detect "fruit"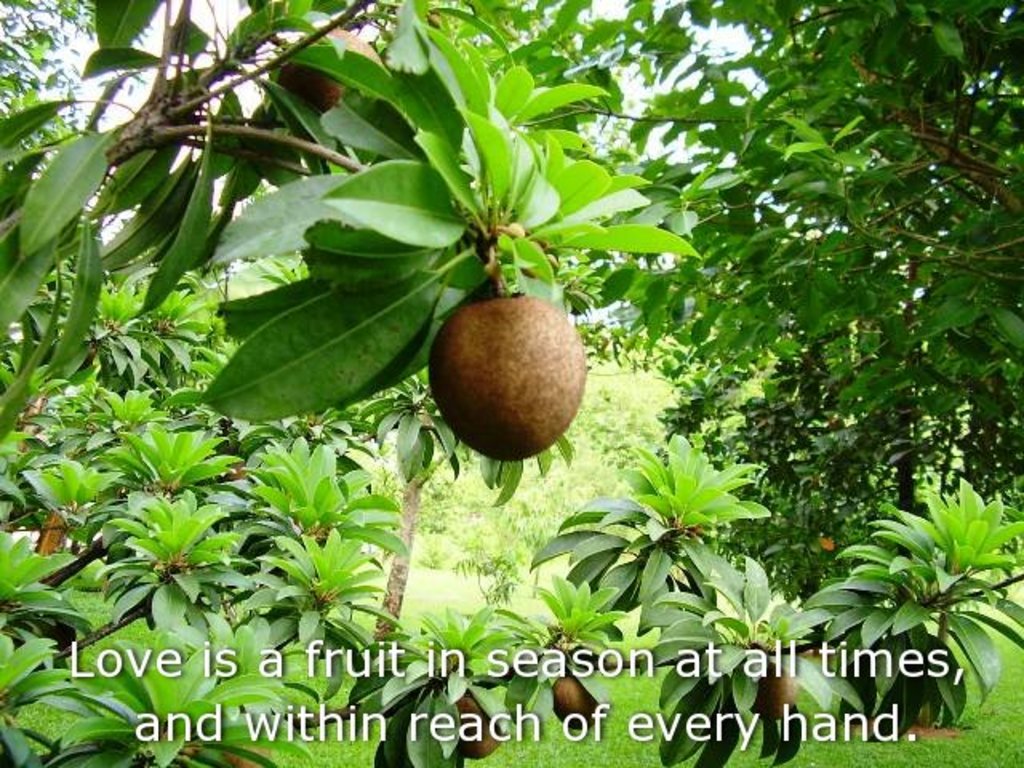
(left=763, top=662, right=802, bottom=726)
